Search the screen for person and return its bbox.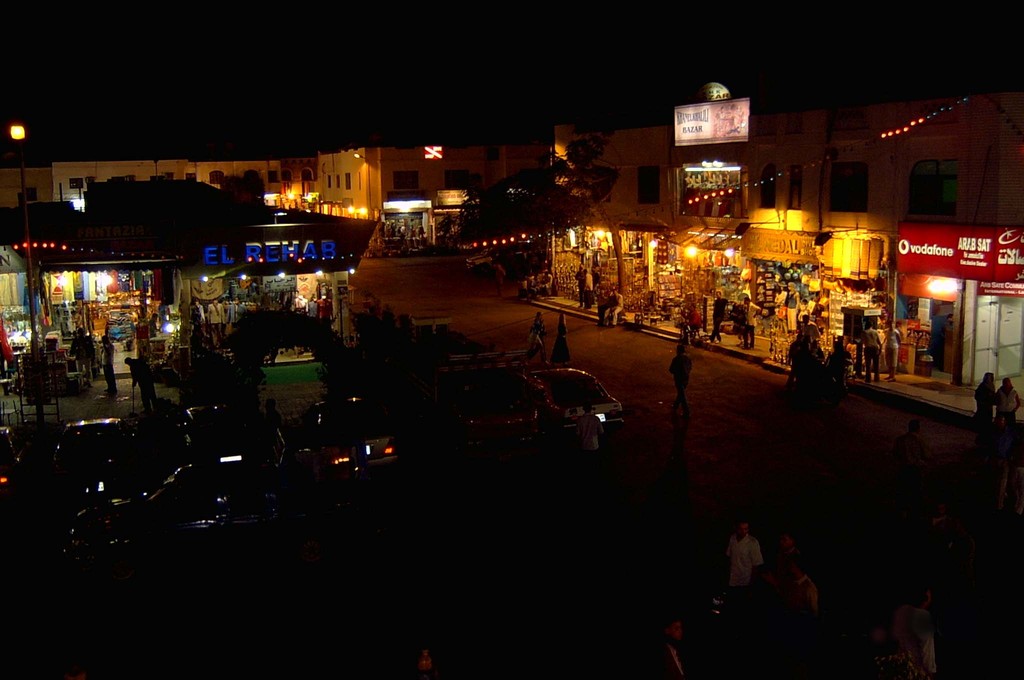
Found: (x1=888, y1=584, x2=936, y2=676).
